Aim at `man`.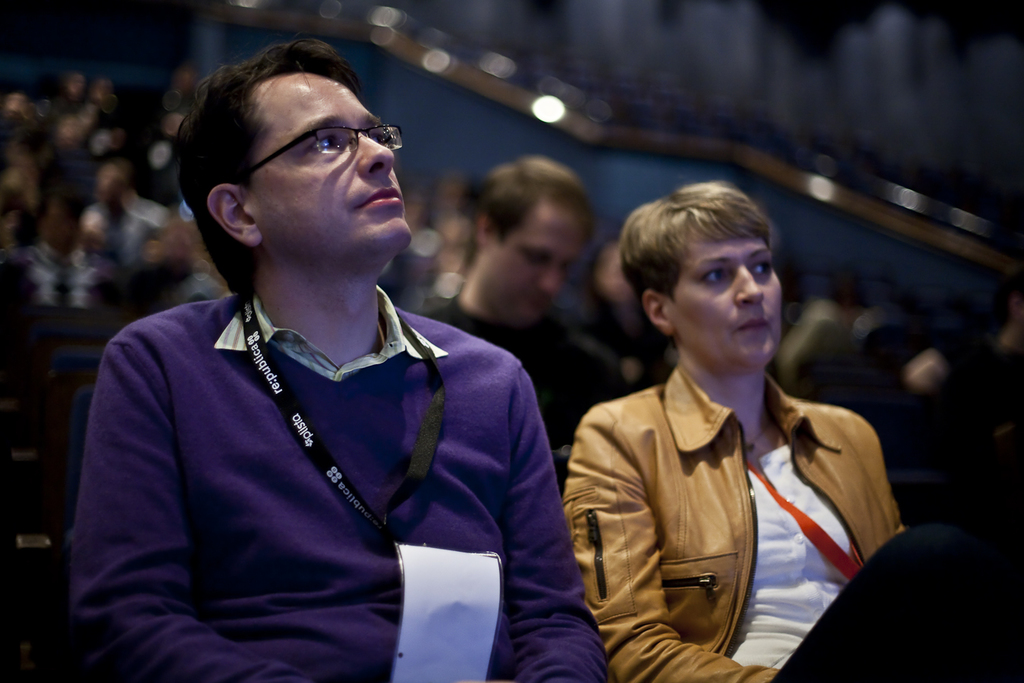
Aimed at (419,156,631,455).
